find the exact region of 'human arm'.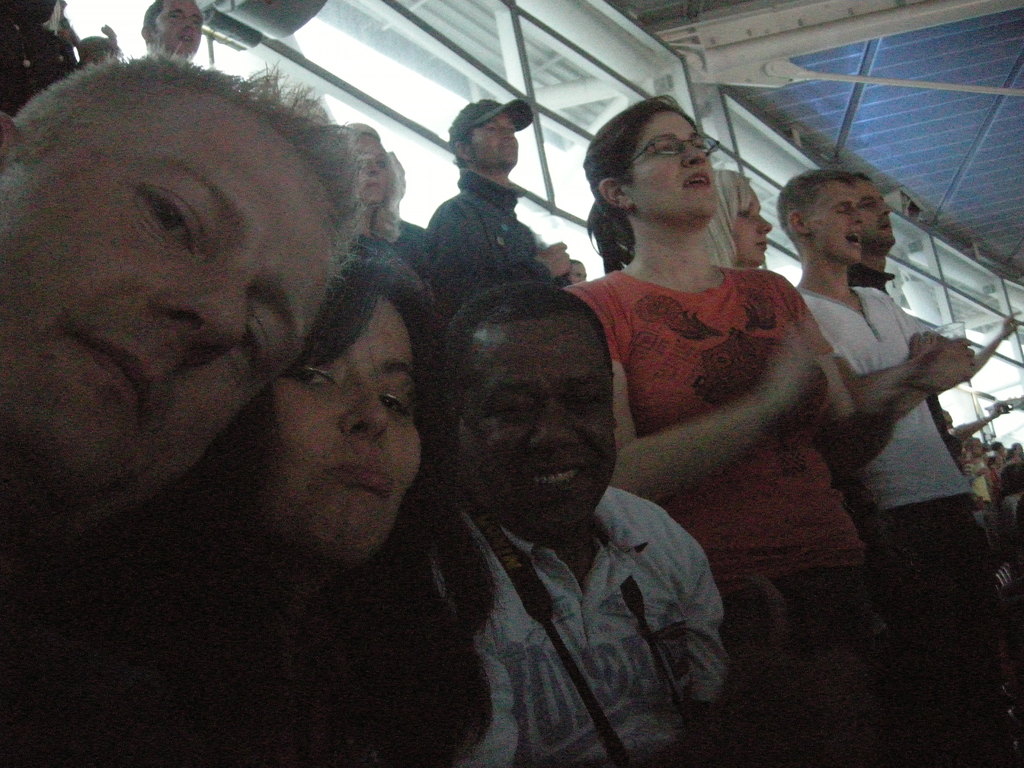
Exact region: <region>834, 325, 982, 420</region>.
